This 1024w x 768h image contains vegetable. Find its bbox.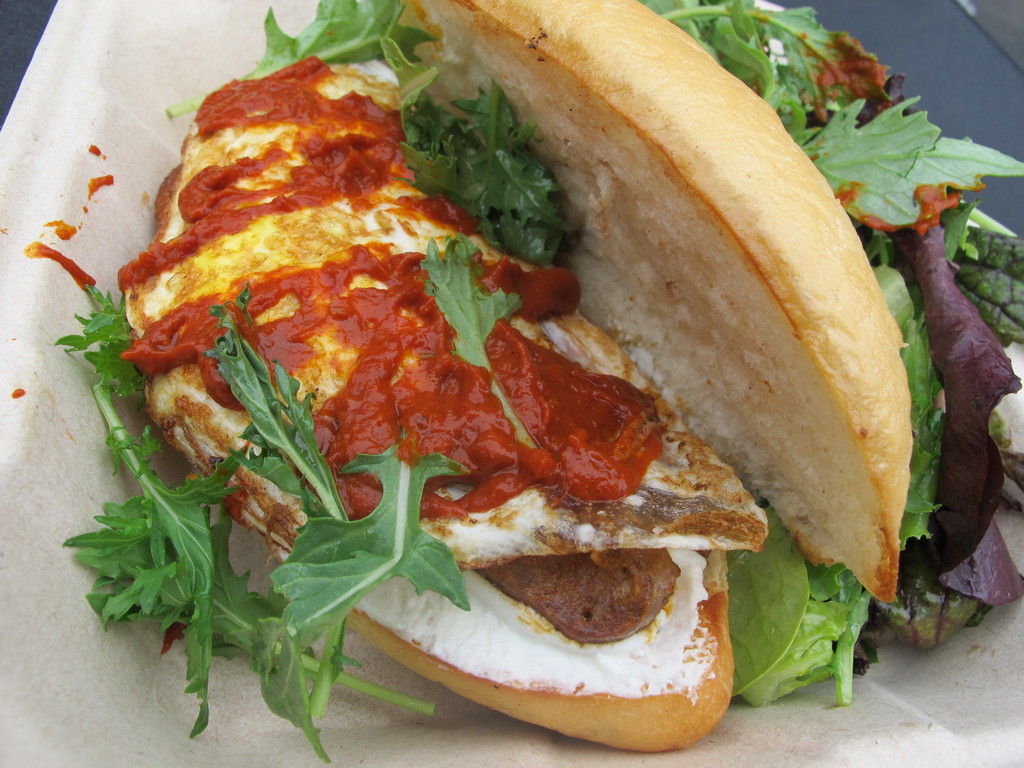
420 233 538 441.
